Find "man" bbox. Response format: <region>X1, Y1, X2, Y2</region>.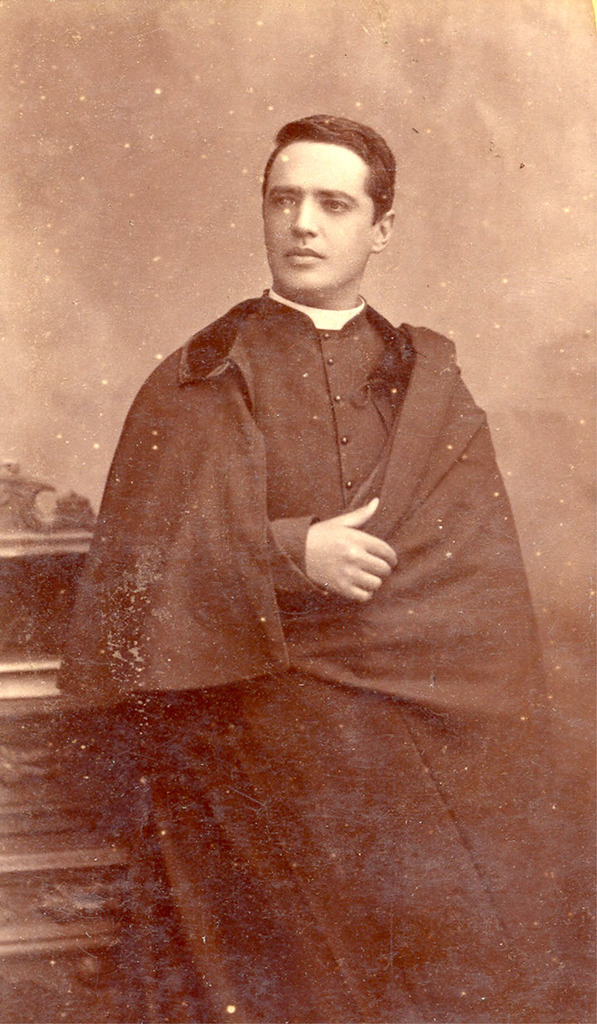
<region>71, 100, 558, 959</region>.
